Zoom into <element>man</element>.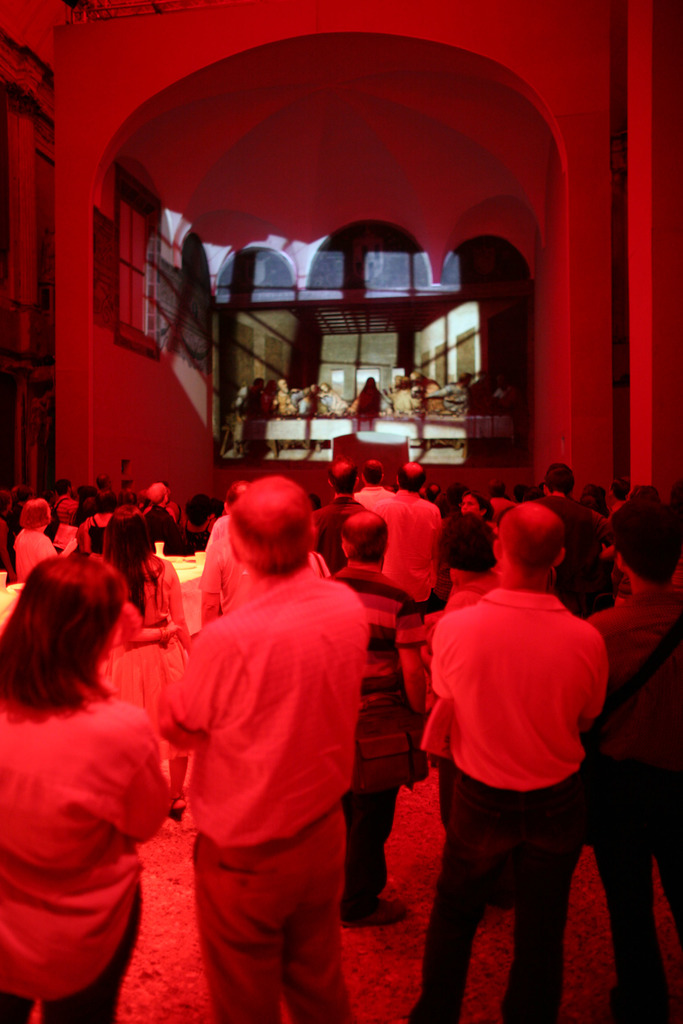
Zoom target: (x1=424, y1=497, x2=619, y2=1023).
